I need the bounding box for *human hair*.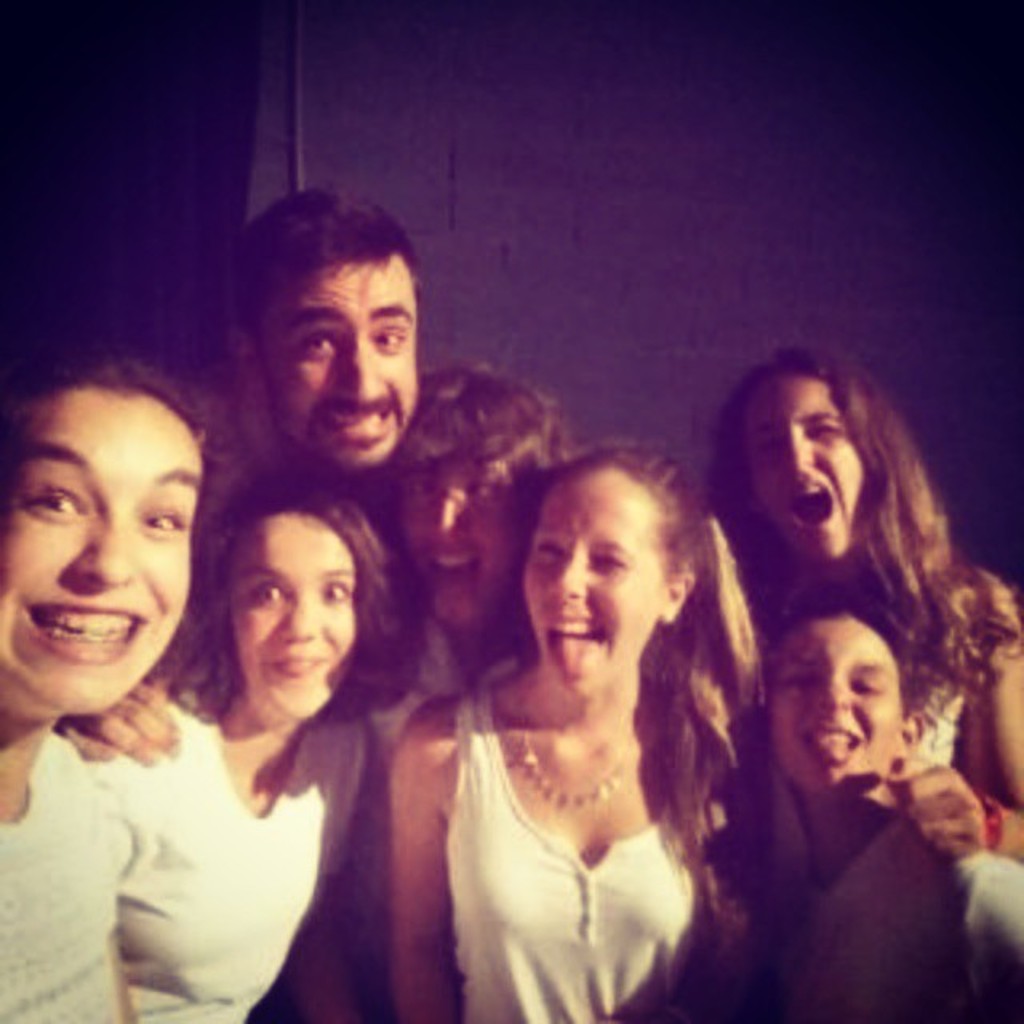
Here it is: 774,579,930,730.
